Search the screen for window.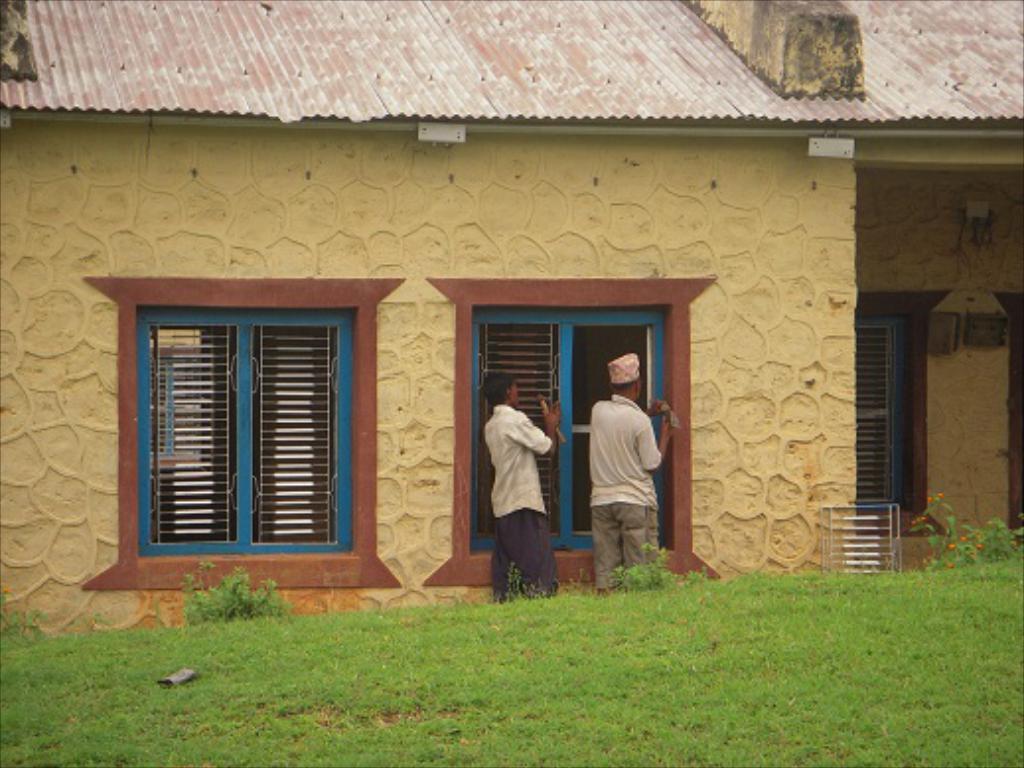
Found at [140,272,367,571].
